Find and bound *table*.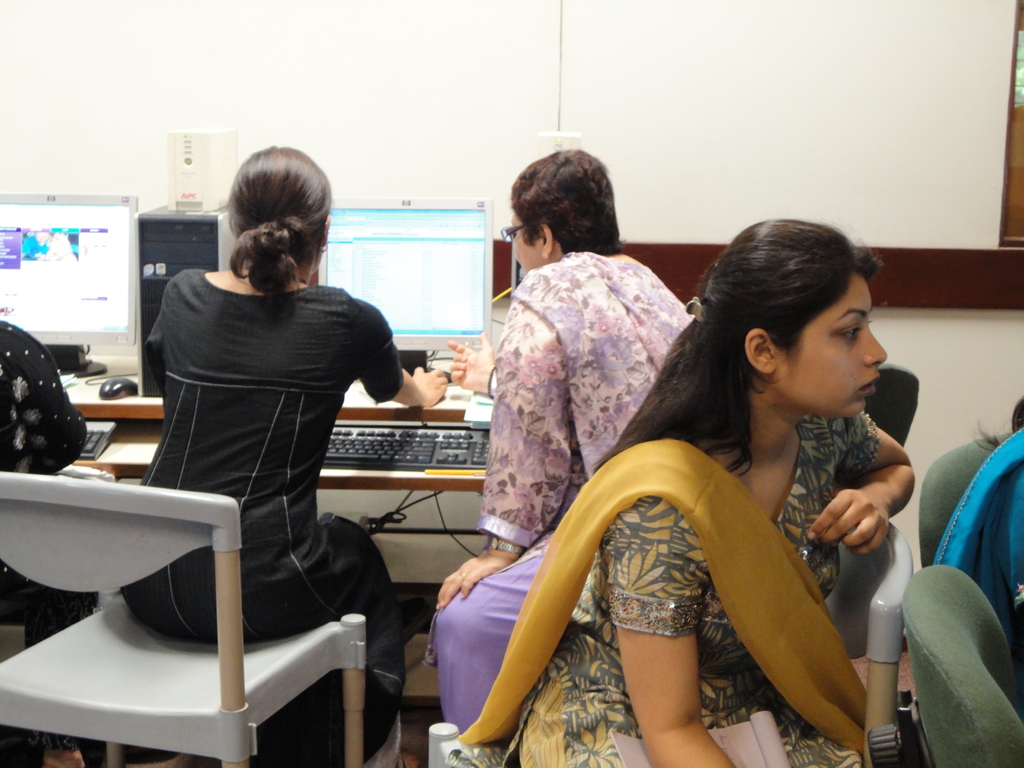
Bound: {"left": 62, "top": 350, "right": 515, "bottom": 612}.
